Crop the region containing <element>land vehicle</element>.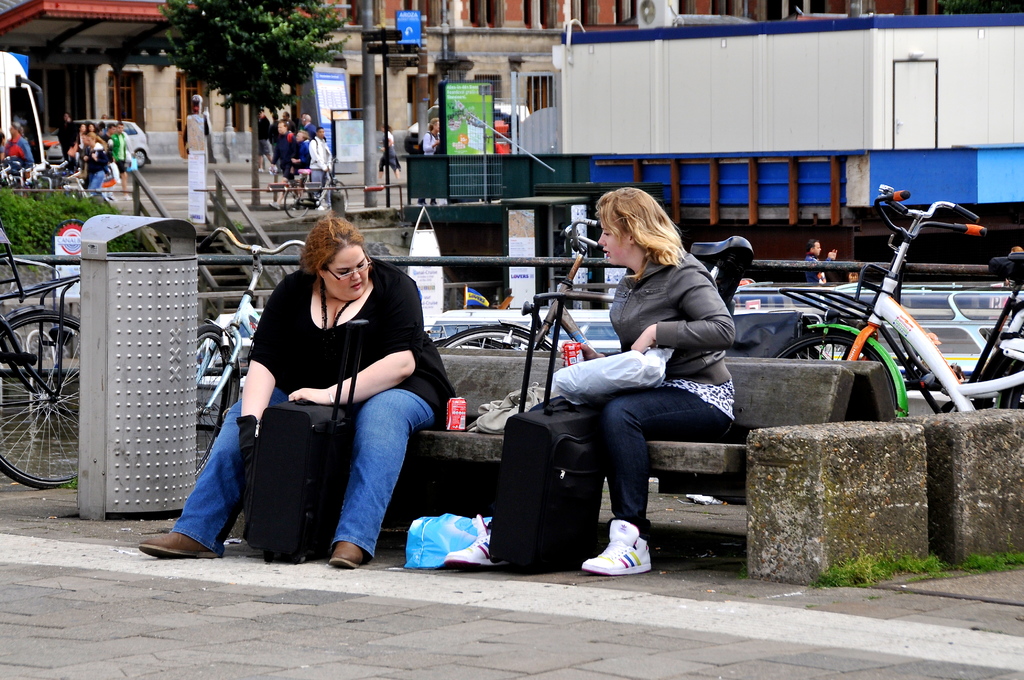
Crop region: bbox=[0, 51, 52, 163].
